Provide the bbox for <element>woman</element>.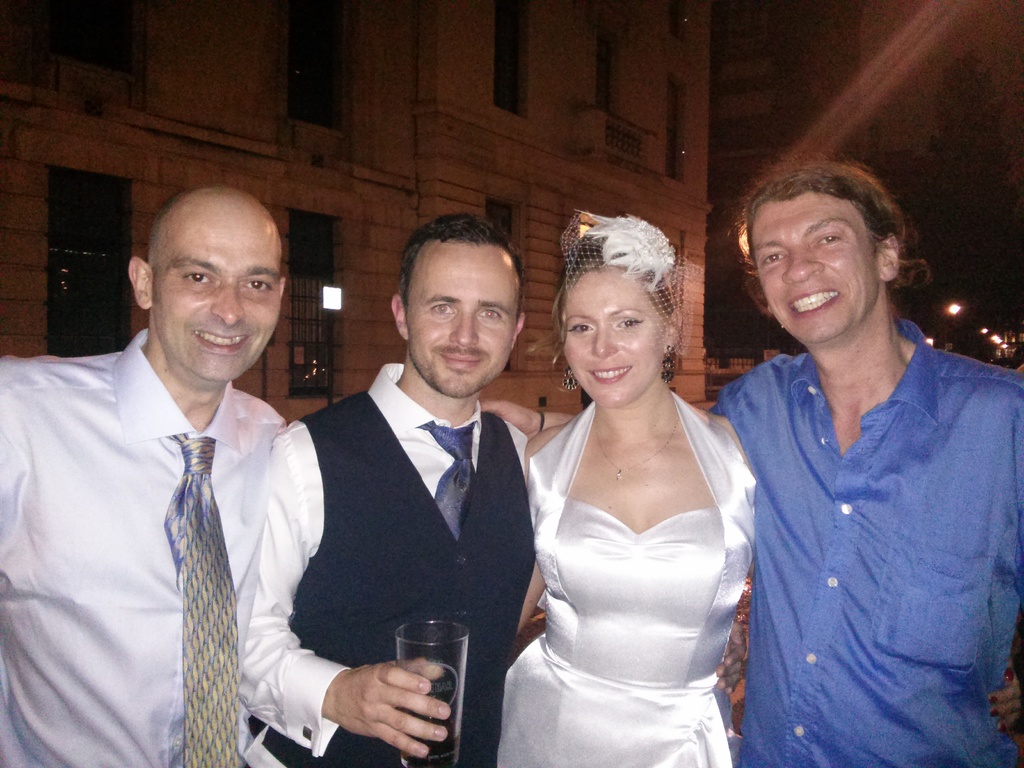
region(498, 230, 772, 763).
